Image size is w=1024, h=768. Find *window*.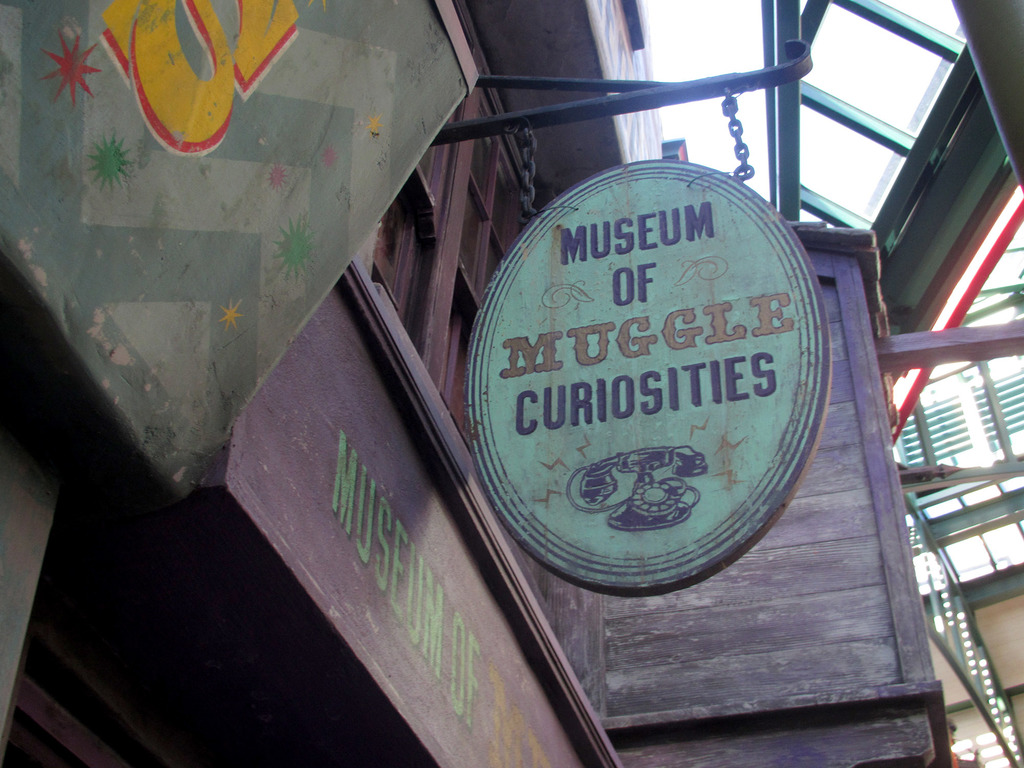
896 474 1023 601.
